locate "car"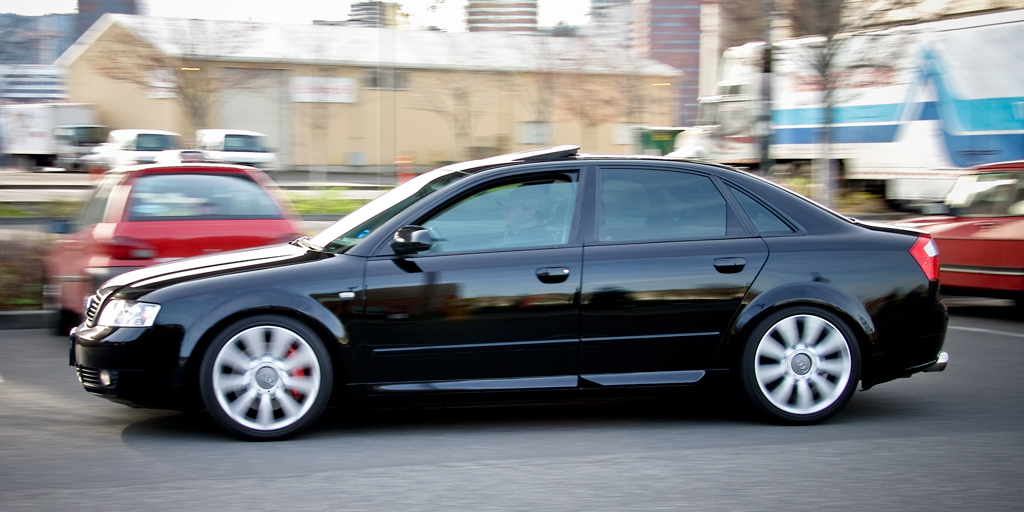
68 150 950 433
